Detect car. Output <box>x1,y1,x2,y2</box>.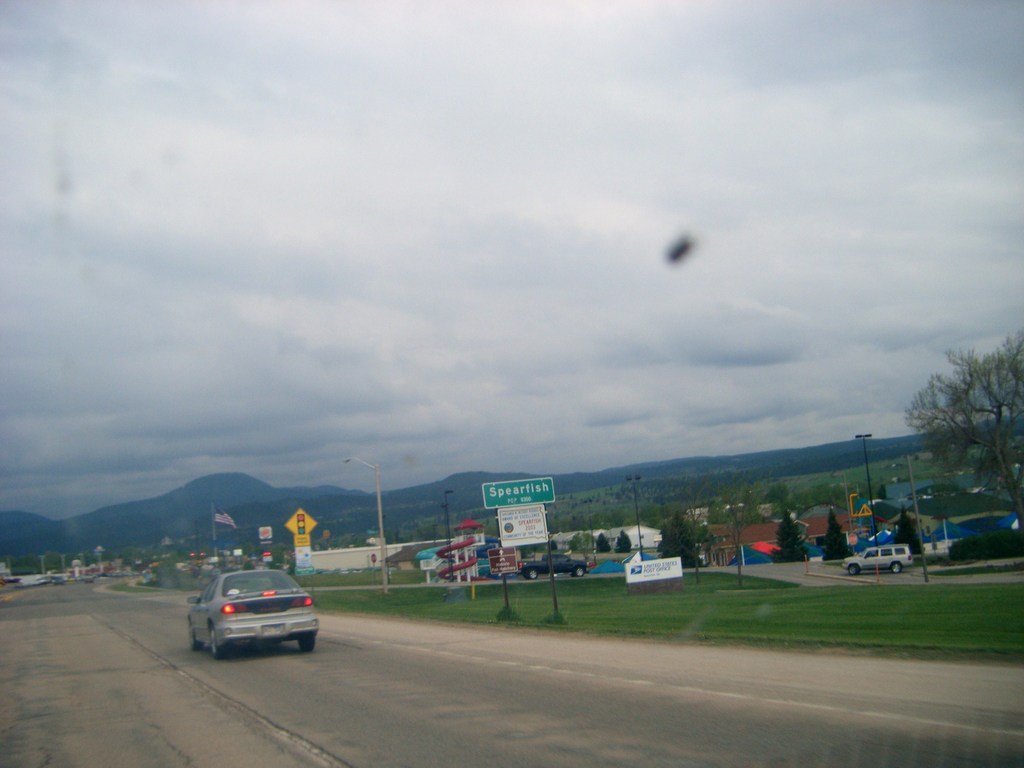
<box>187,572,320,658</box>.
